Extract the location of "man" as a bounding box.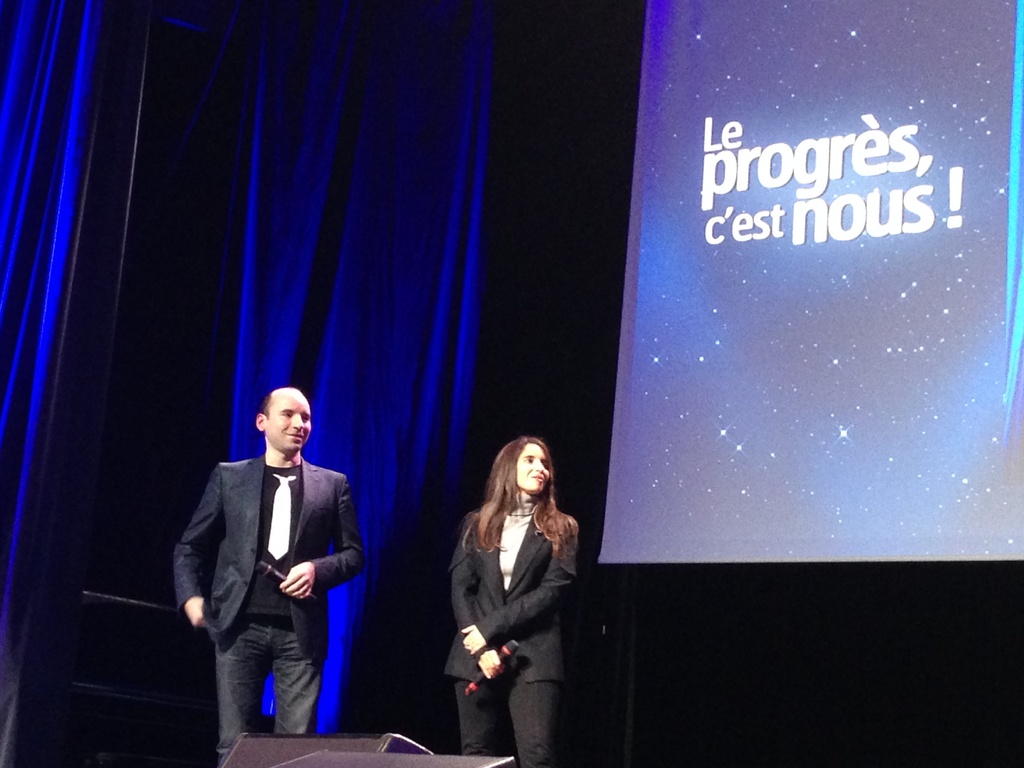
(left=175, top=381, right=363, bottom=755).
